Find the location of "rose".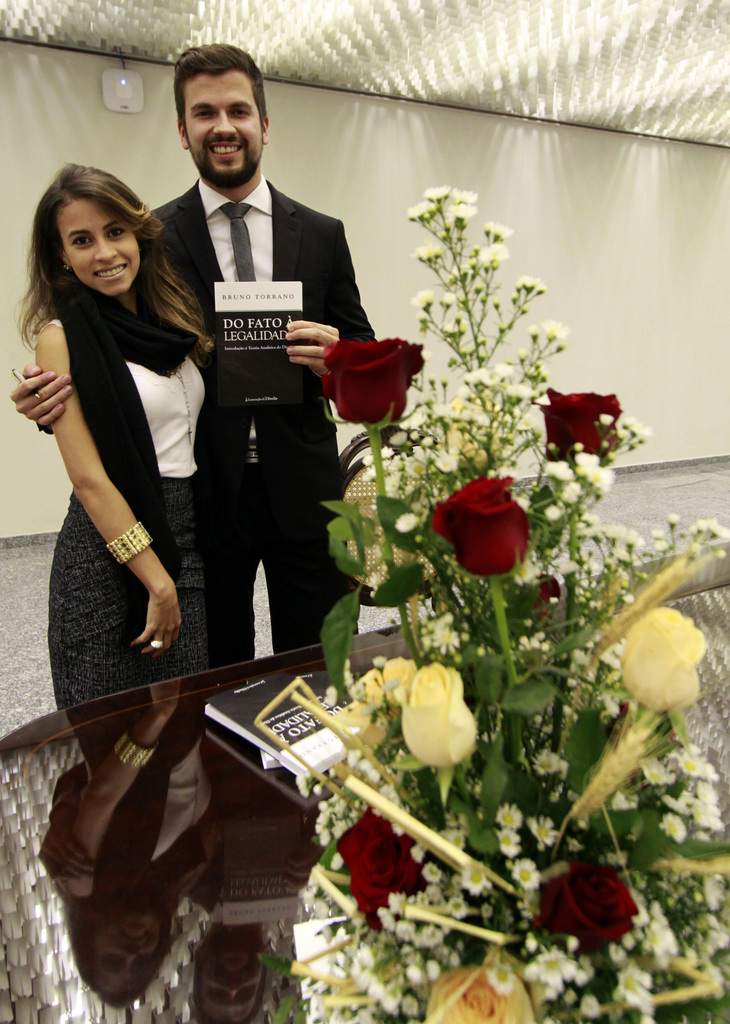
Location: x1=435, y1=477, x2=533, y2=575.
